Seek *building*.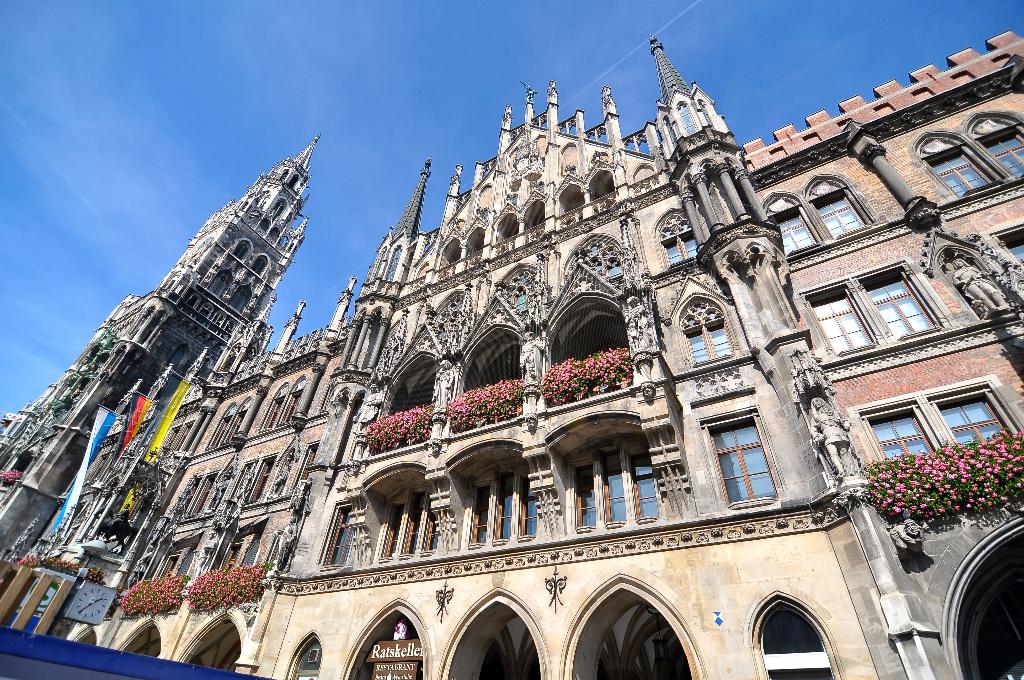
bbox=[0, 35, 1023, 679].
